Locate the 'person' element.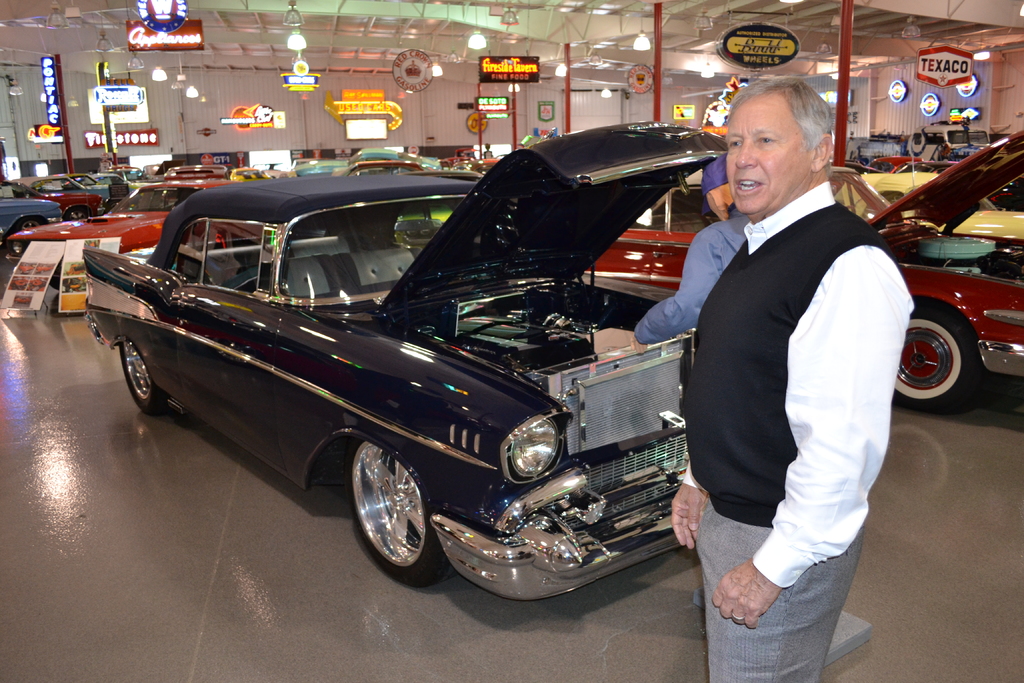
Element bbox: [635, 152, 754, 346].
